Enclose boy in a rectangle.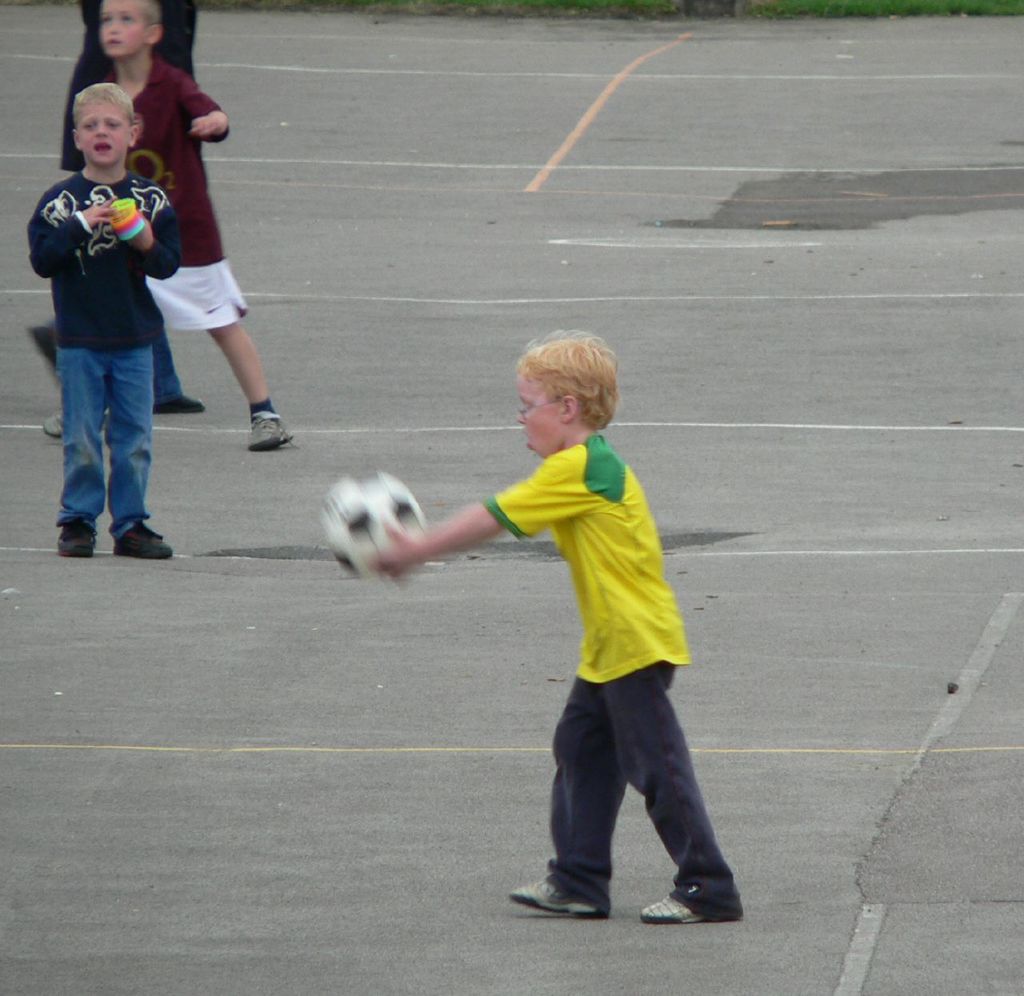
bbox=(316, 310, 772, 938).
